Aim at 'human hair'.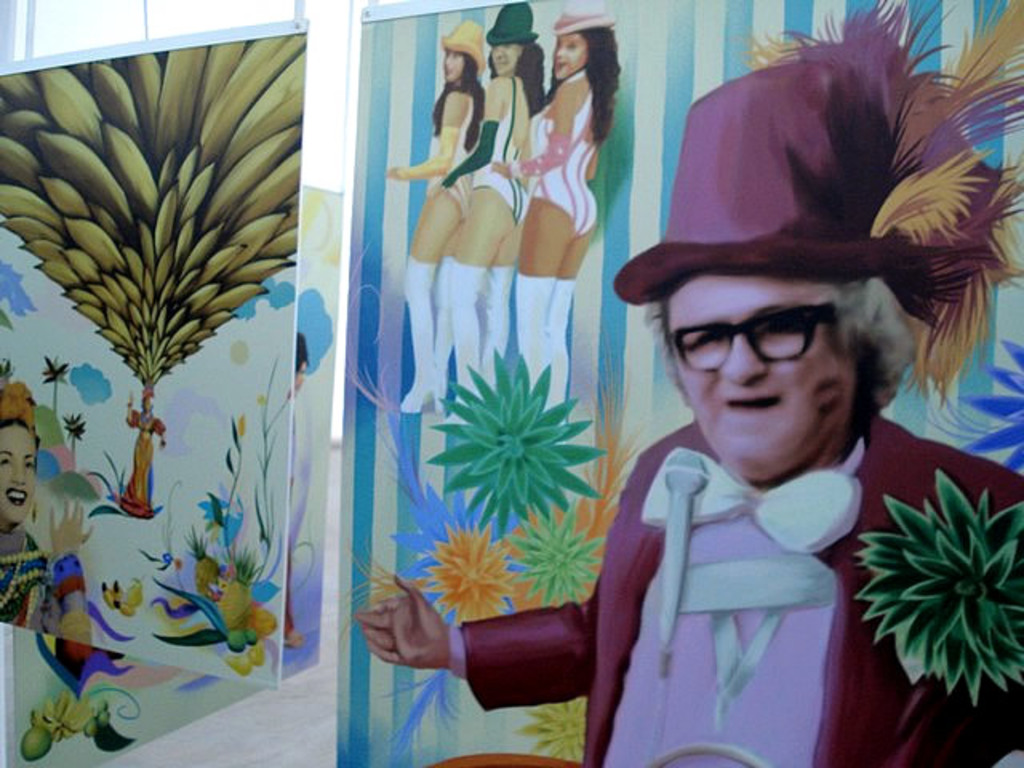
Aimed at rect(650, 272, 914, 427).
